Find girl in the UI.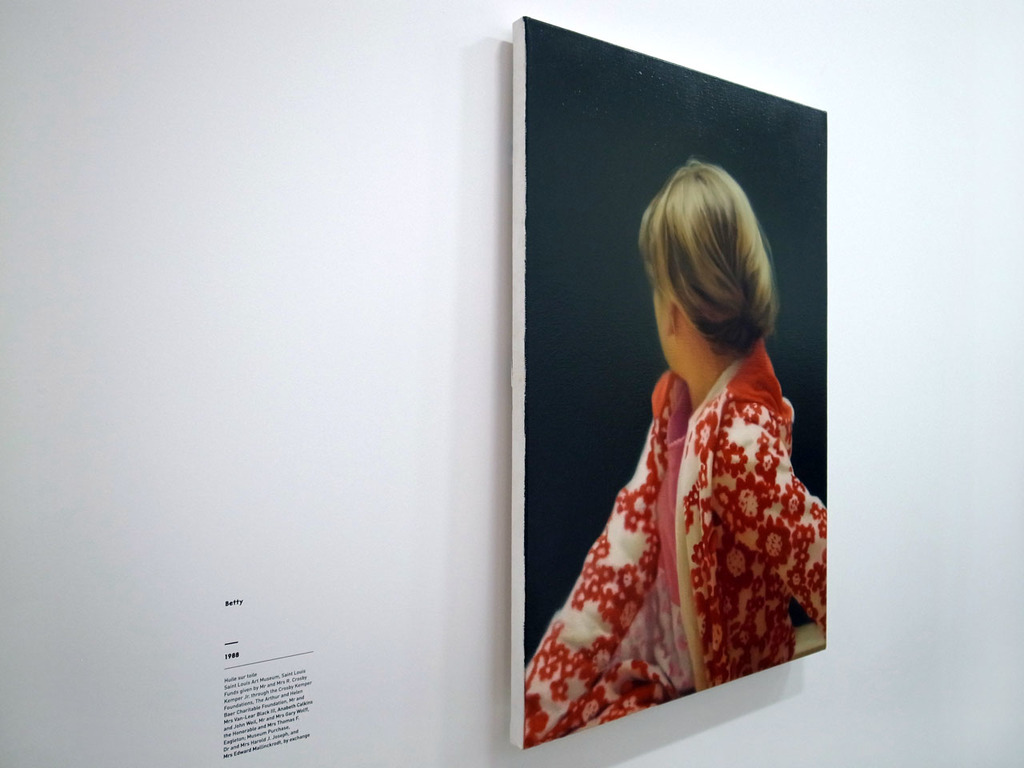
UI element at 525/152/827/746.
